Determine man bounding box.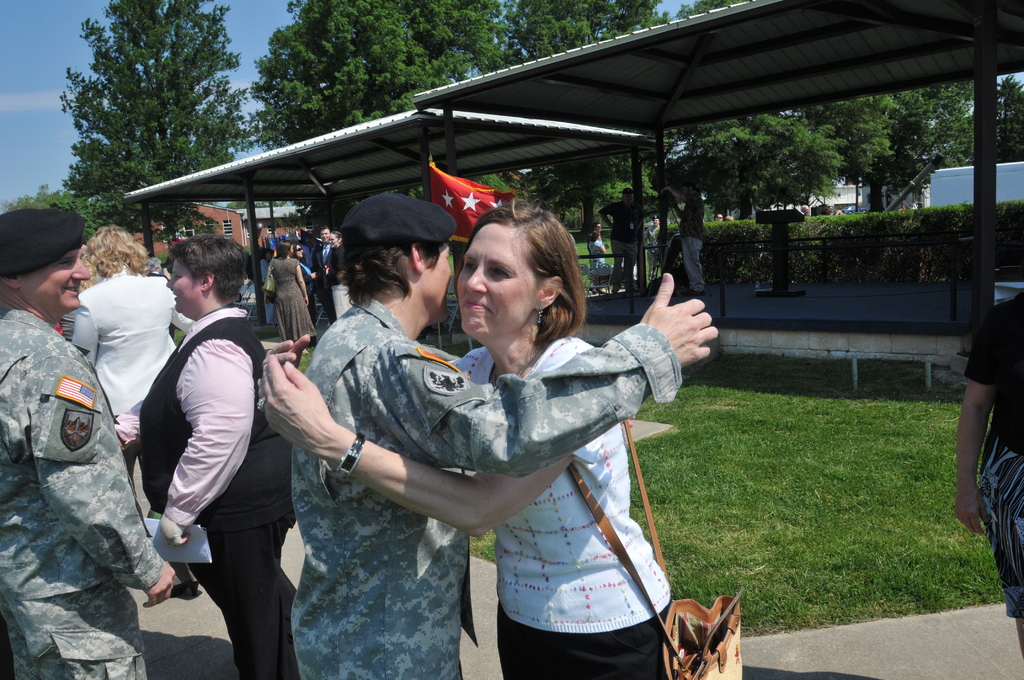
Determined: (x1=601, y1=179, x2=652, y2=301).
